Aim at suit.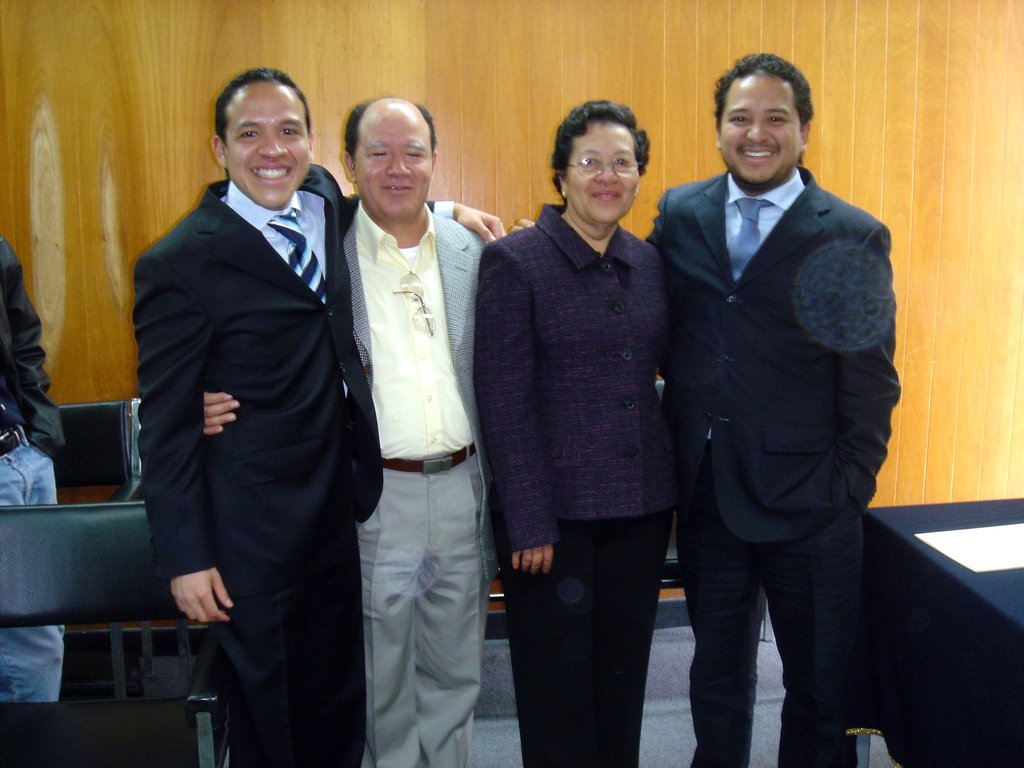
Aimed at 636, 166, 902, 767.
